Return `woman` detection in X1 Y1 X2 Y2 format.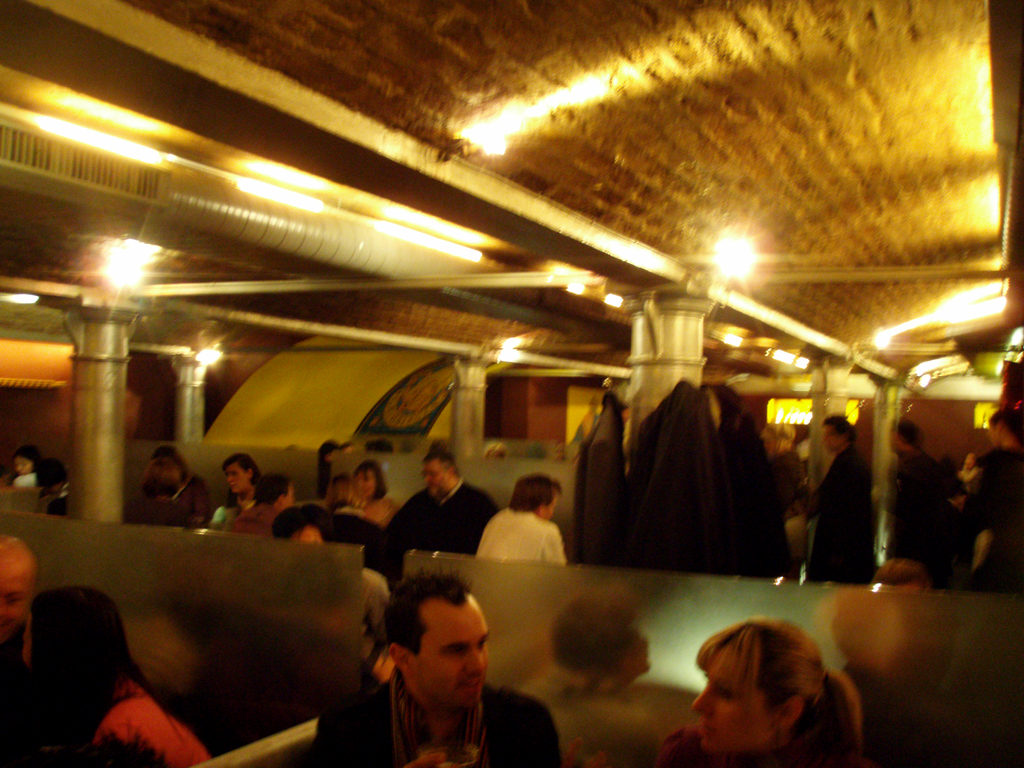
134 452 221 535.
